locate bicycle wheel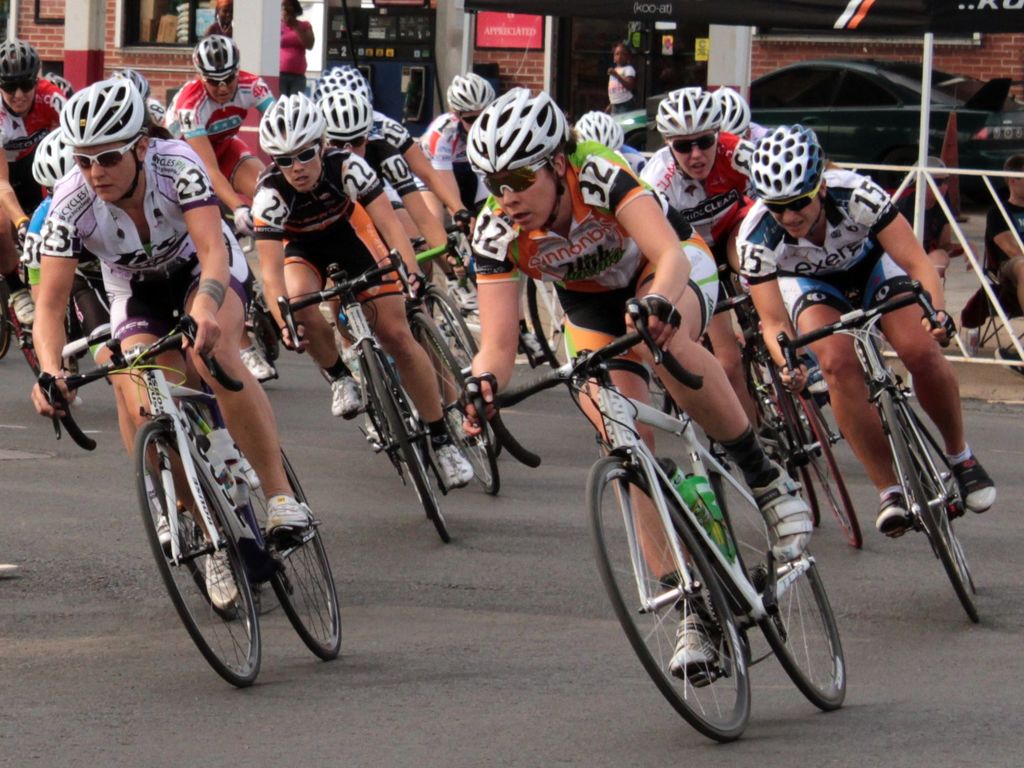
detection(3, 314, 93, 434)
